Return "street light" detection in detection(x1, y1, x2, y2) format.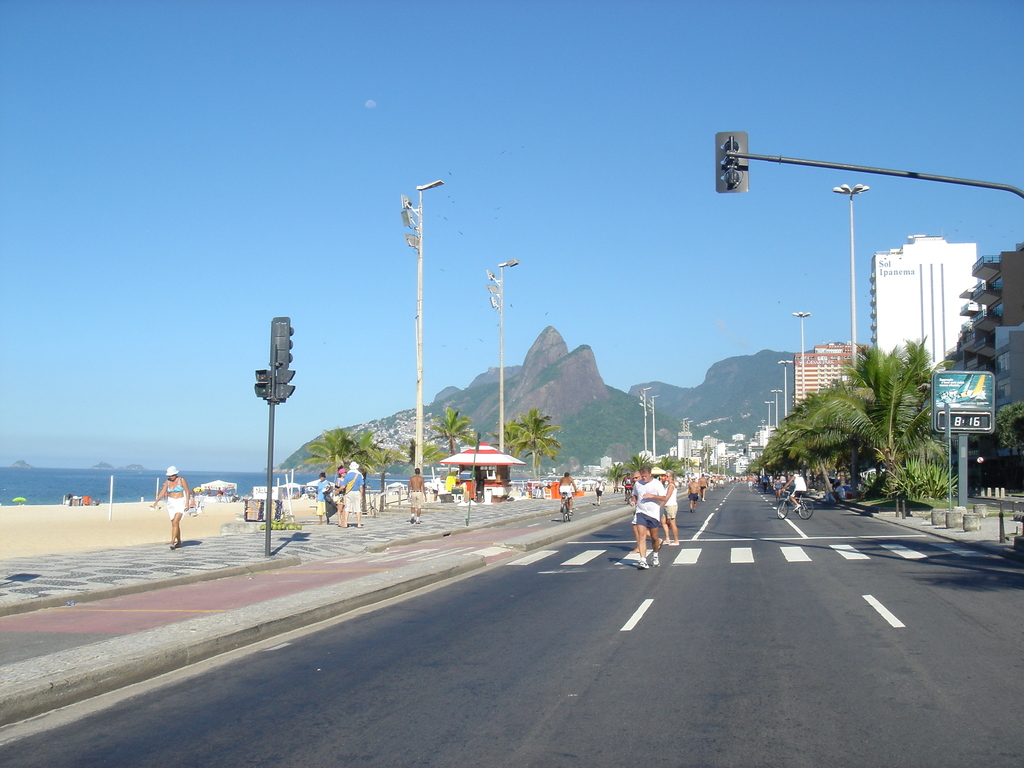
detection(390, 175, 449, 478).
